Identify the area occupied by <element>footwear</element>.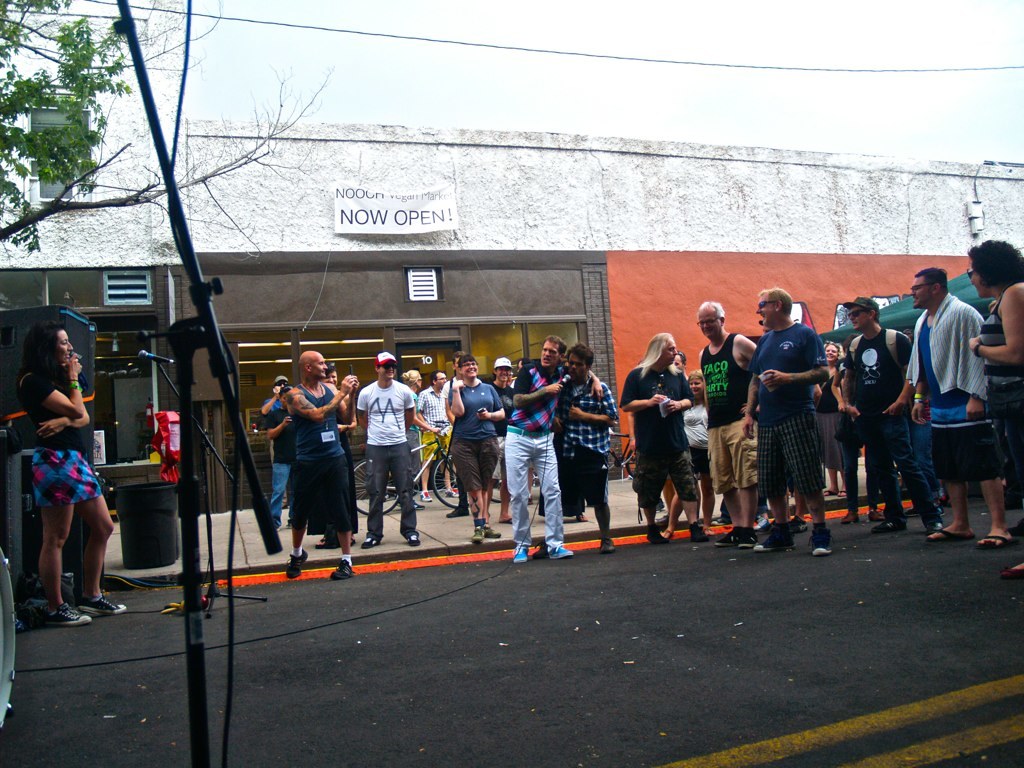
Area: <bbox>840, 511, 862, 520</bbox>.
